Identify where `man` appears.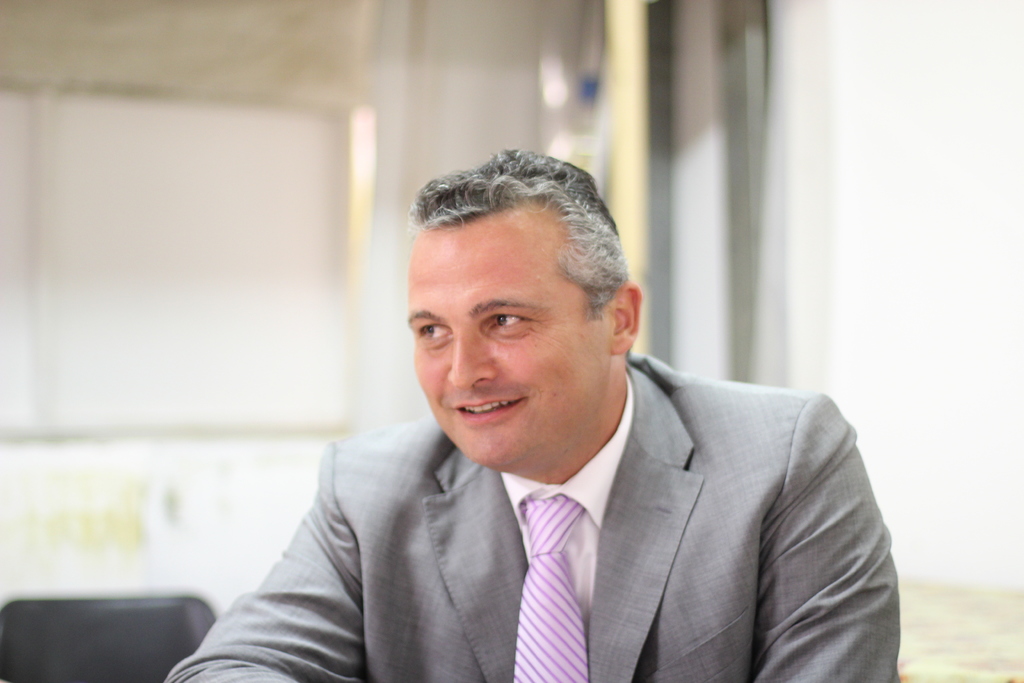
Appears at locate(208, 176, 897, 668).
